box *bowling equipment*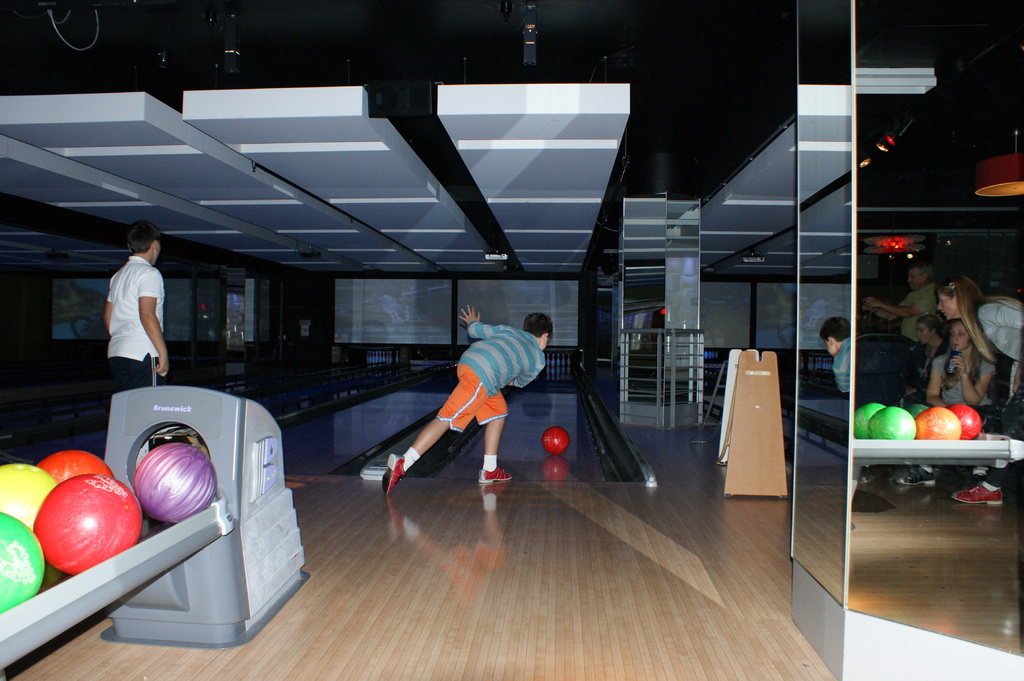
536/345/580/381
